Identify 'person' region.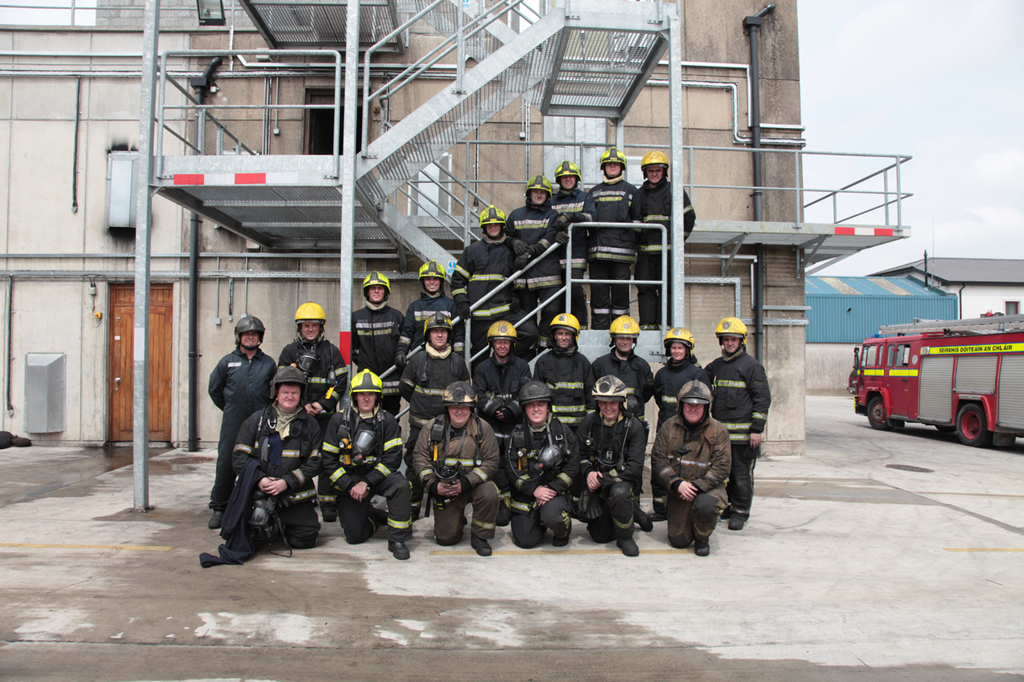
Region: BBox(349, 271, 402, 428).
